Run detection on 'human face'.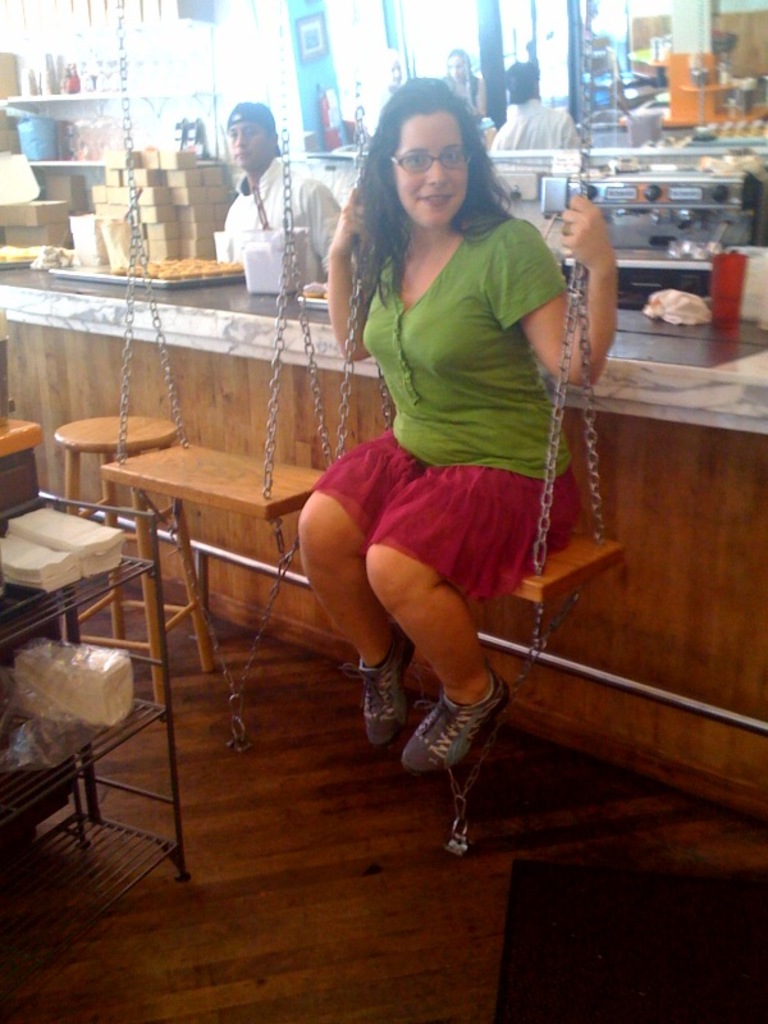
Result: {"x1": 228, "y1": 119, "x2": 265, "y2": 169}.
